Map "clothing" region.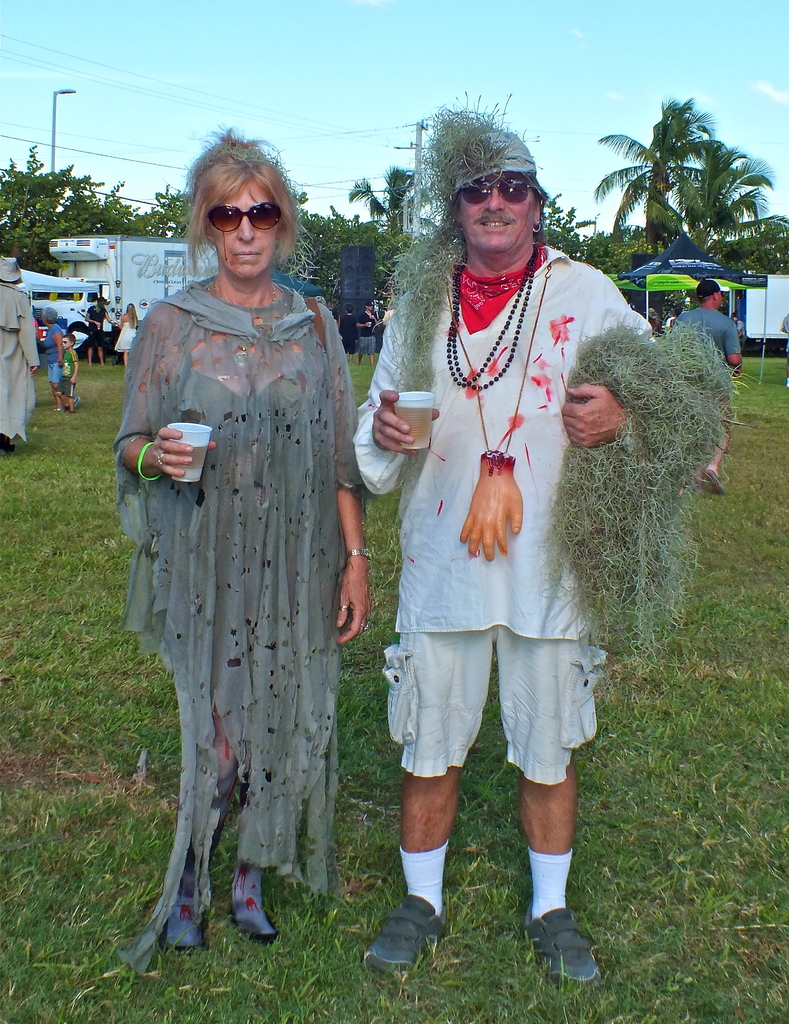
Mapped to 358 313 377 338.
